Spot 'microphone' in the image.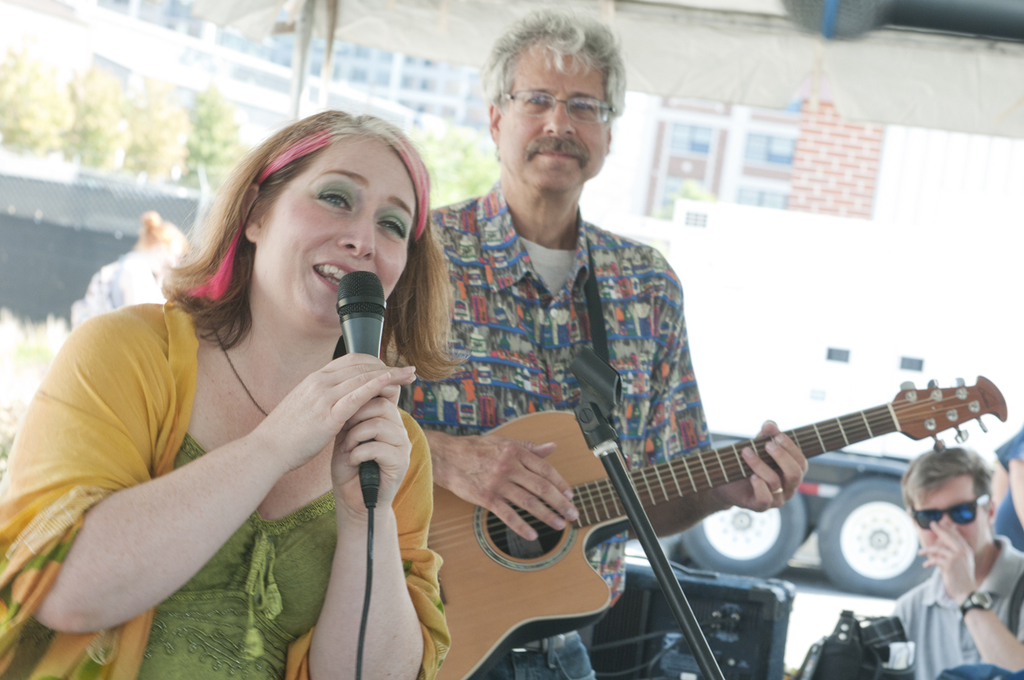
'microphone' found at x1=338, y1=272, x2=388, y2=514.
